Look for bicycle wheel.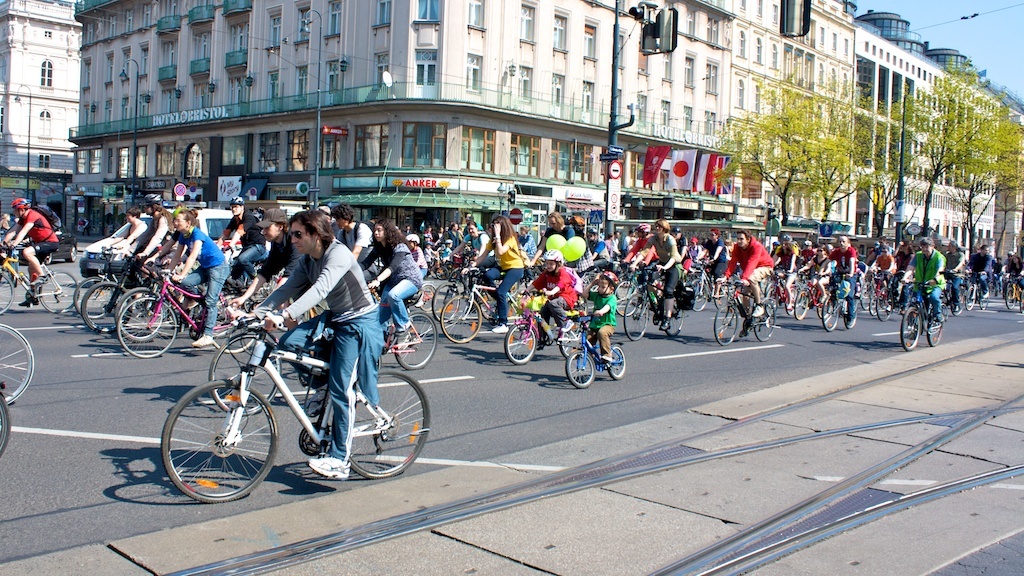
Found: region(861, 288, 870, 309).
